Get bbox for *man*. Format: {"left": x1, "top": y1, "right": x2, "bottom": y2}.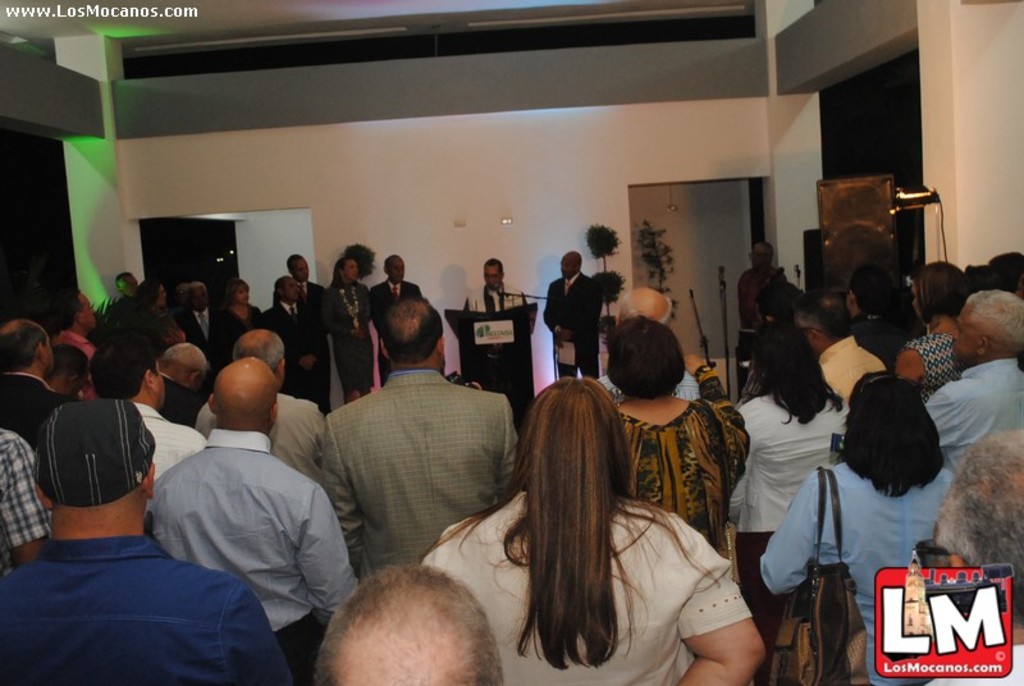
{"left": 114, "top": 270, "right": 143, "bottom": 328}.
